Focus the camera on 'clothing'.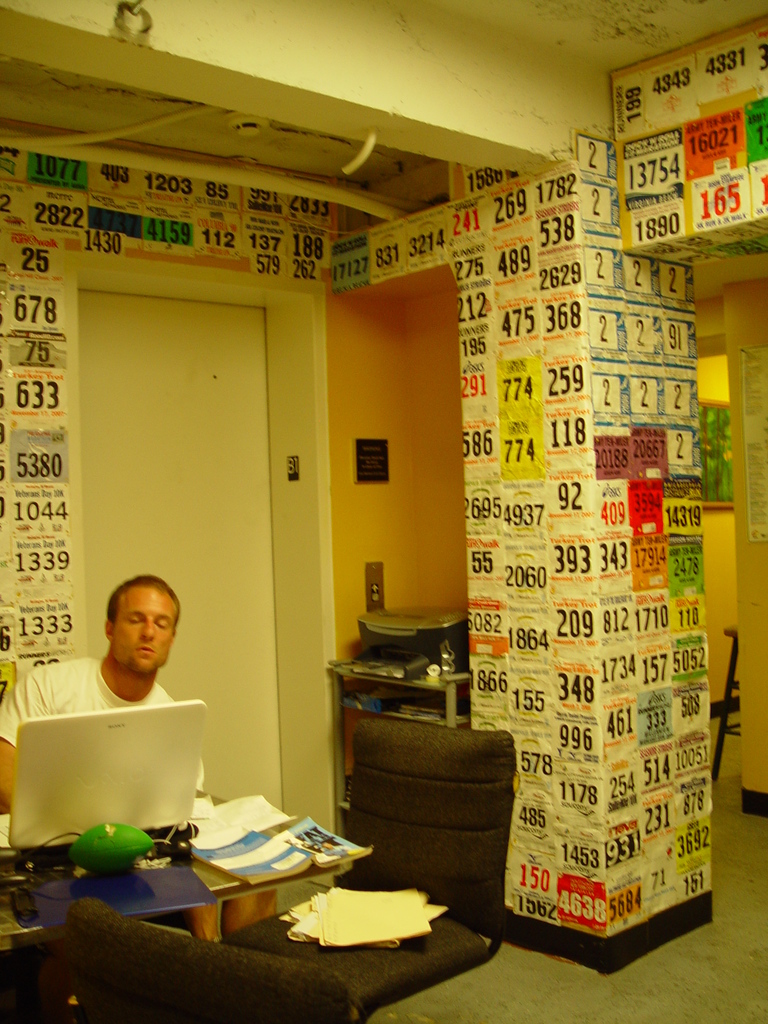
Focus region: 0, 658, 218, 935.
